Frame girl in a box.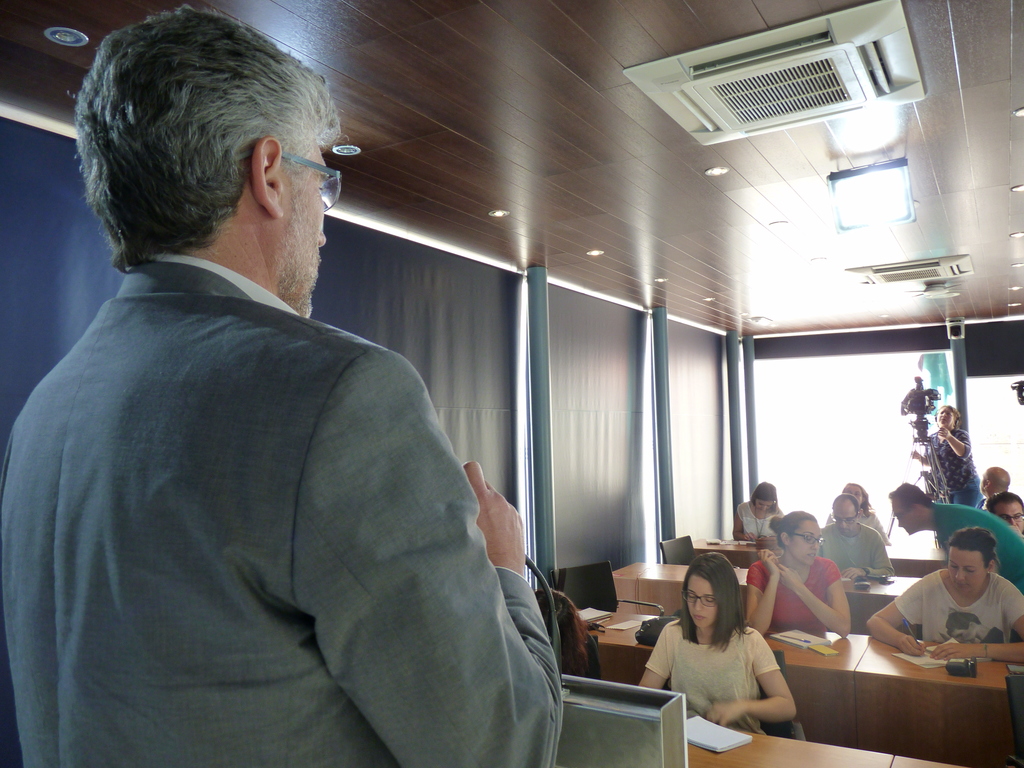
detection(744, 508, 851, 639).
